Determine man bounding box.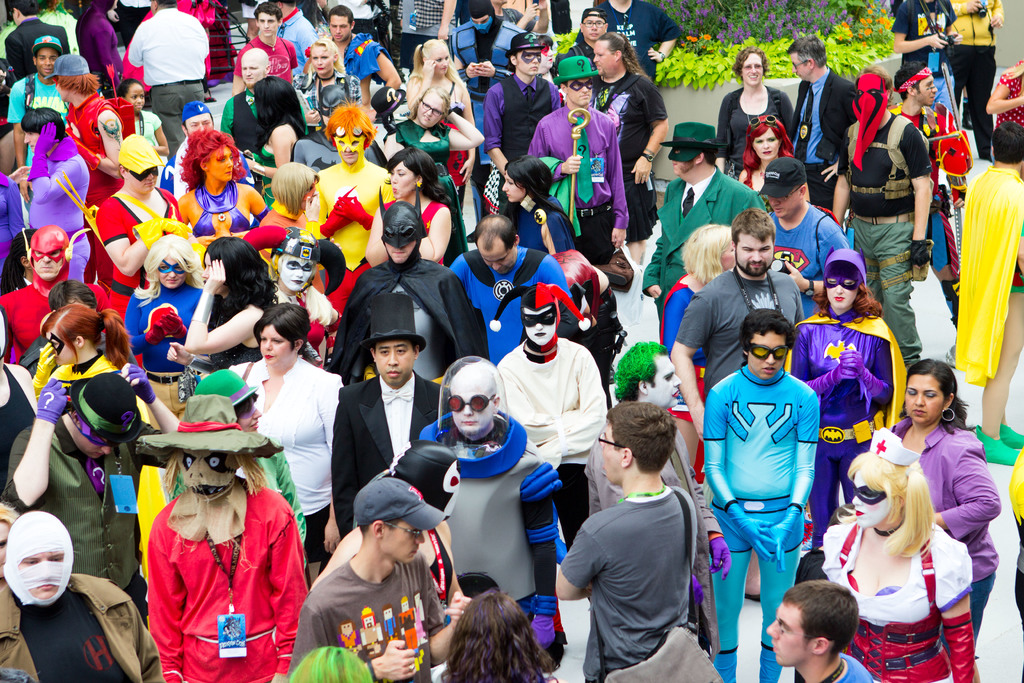
Determined: box(228, 50, 325, 156).
